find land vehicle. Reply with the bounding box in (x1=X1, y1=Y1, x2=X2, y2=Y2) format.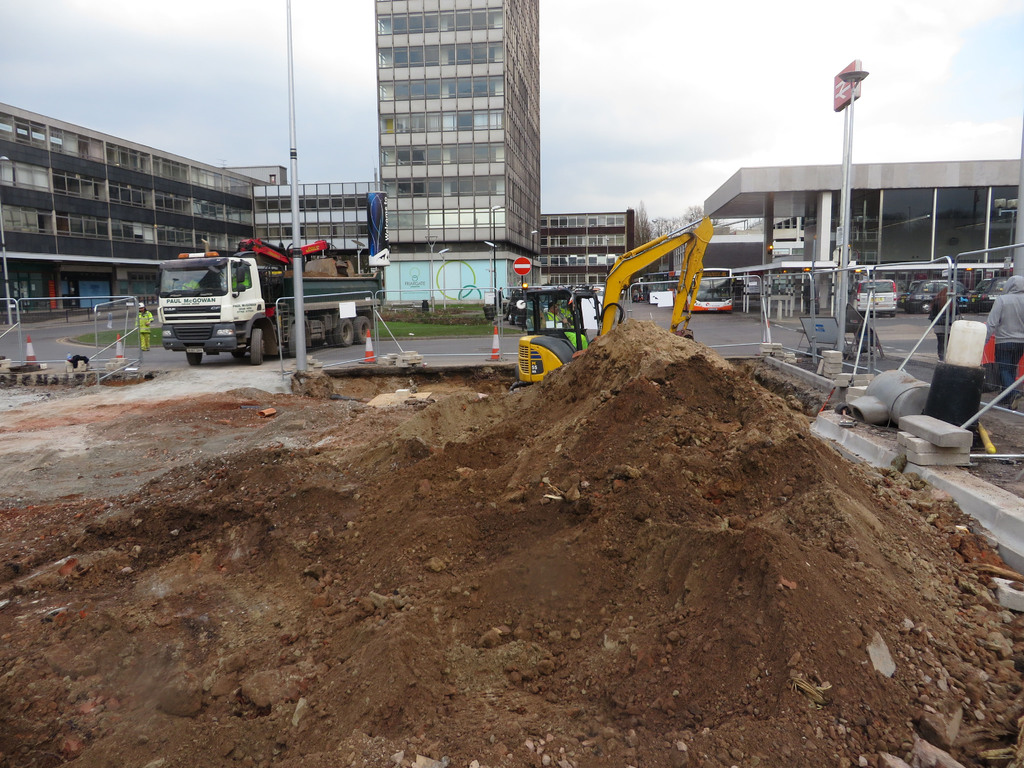
(x1=975, y1=282, x2=987, y2=307).
